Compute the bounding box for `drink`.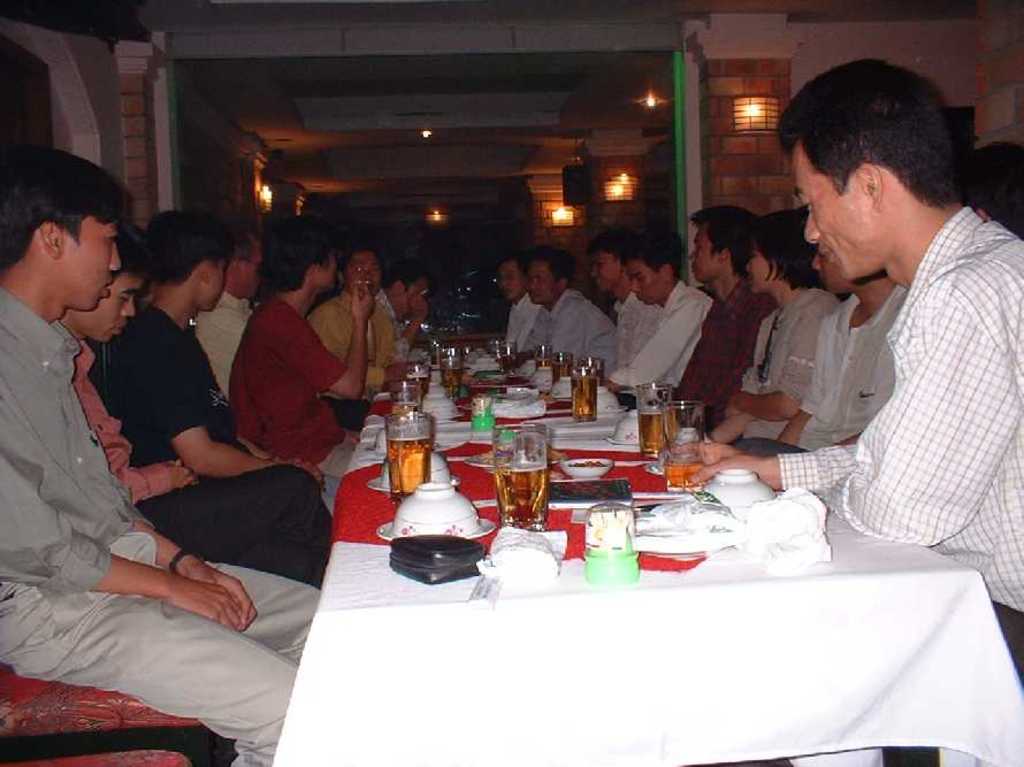
region(536, 359, 552, 368).
